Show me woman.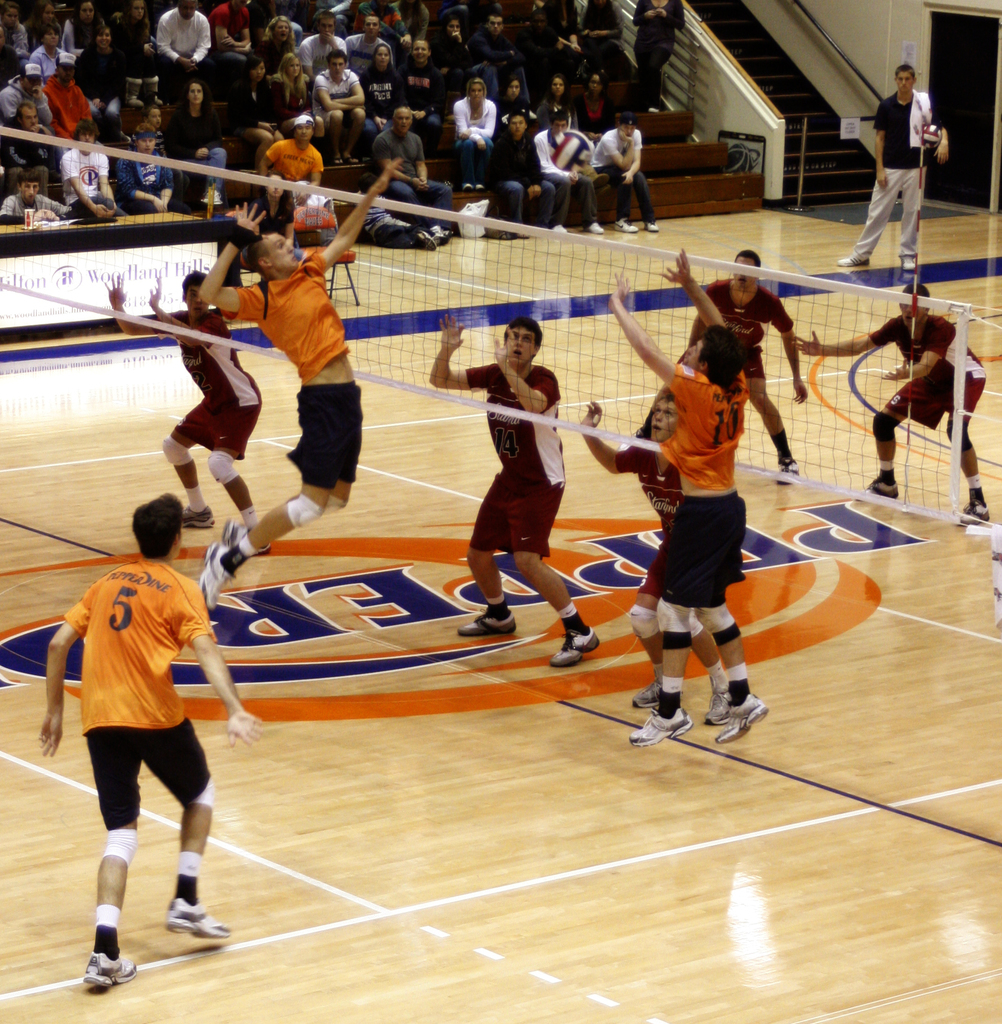
woman is here: rect(454, 74, 497, 196).
